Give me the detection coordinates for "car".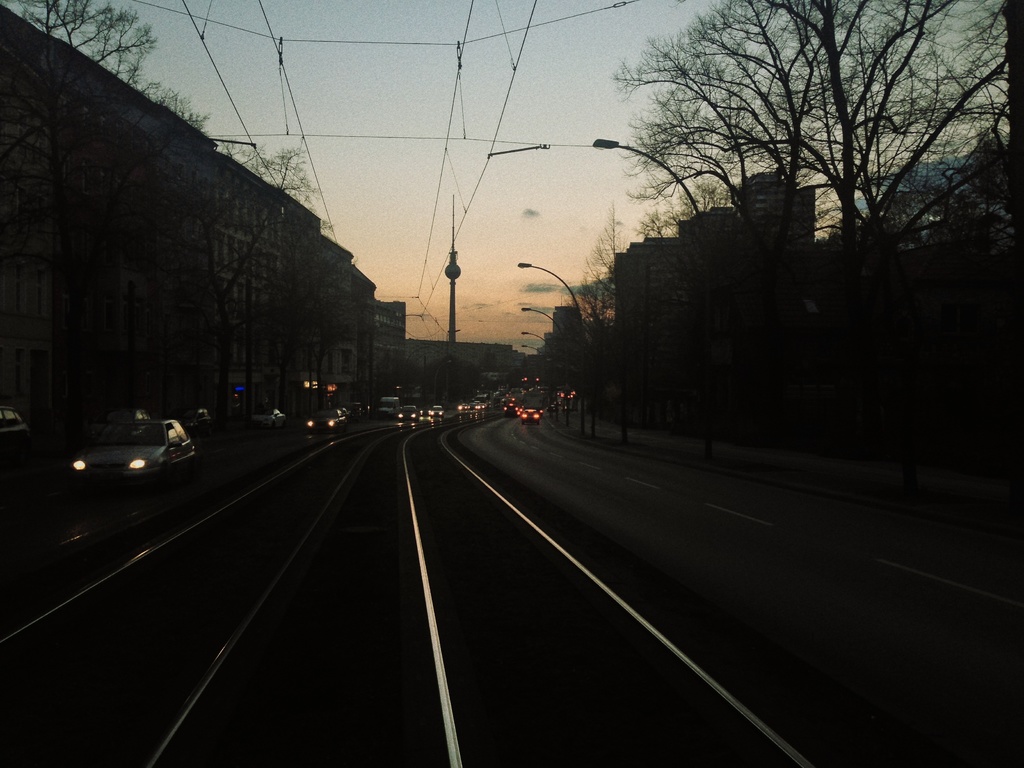
x1=429, y1=404, x2=443, y2=415.
